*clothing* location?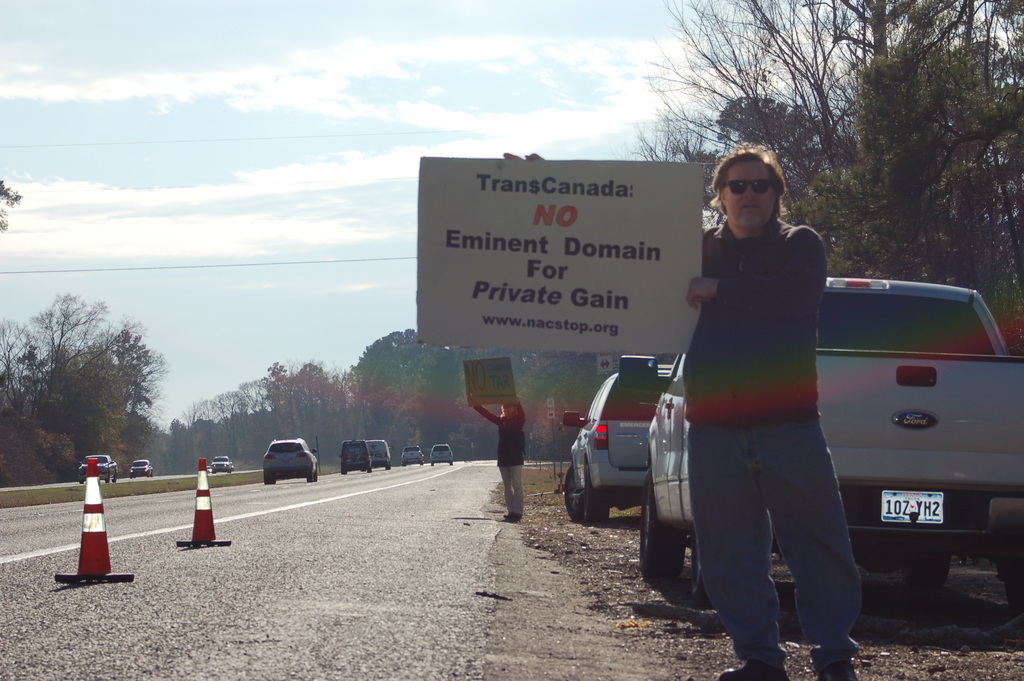
(678, 163, 870, 653)
